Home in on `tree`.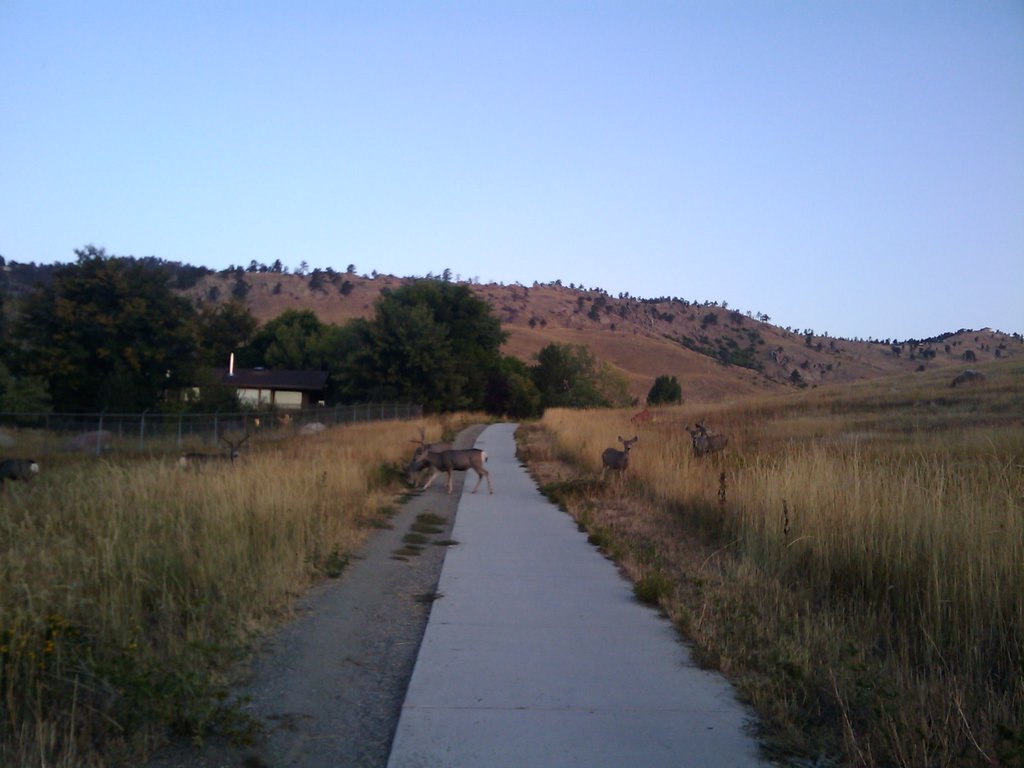
Homed in at <box>648,372,685,406</box>.
